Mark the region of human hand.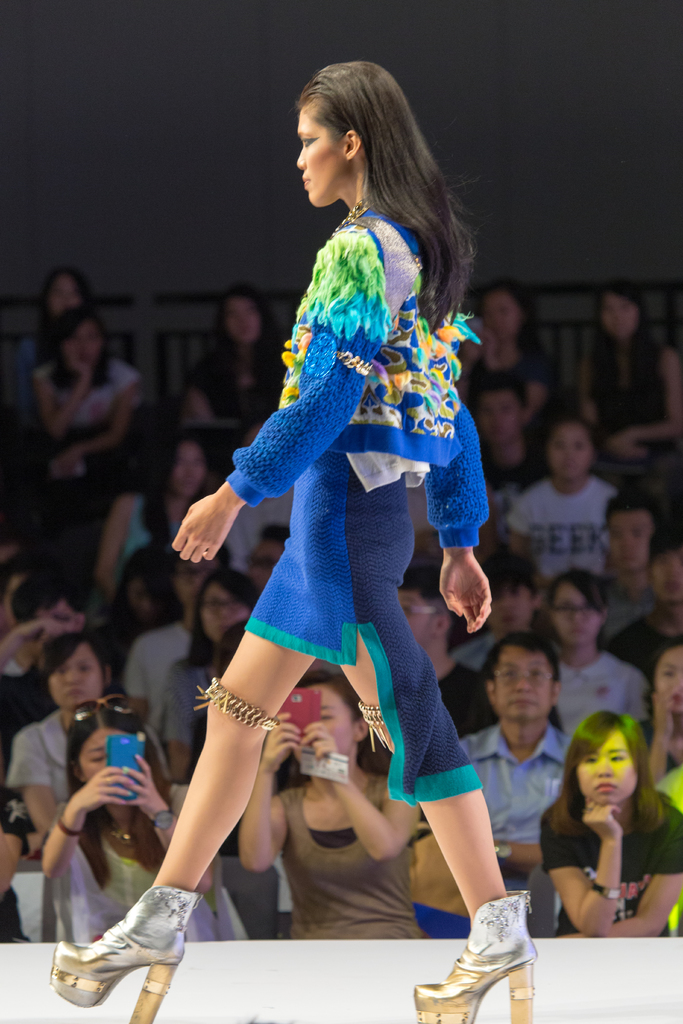
Region: (60, 337, 94, 377).
